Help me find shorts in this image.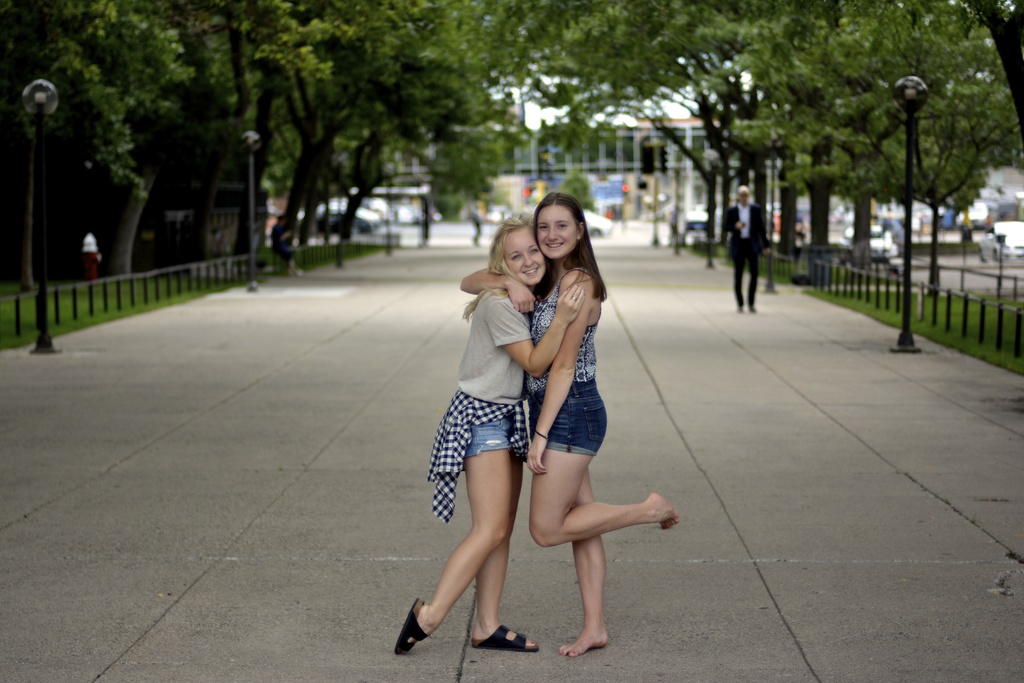
Found it: pyautogui.locateOnScreen(465, 409, 513, 459).
